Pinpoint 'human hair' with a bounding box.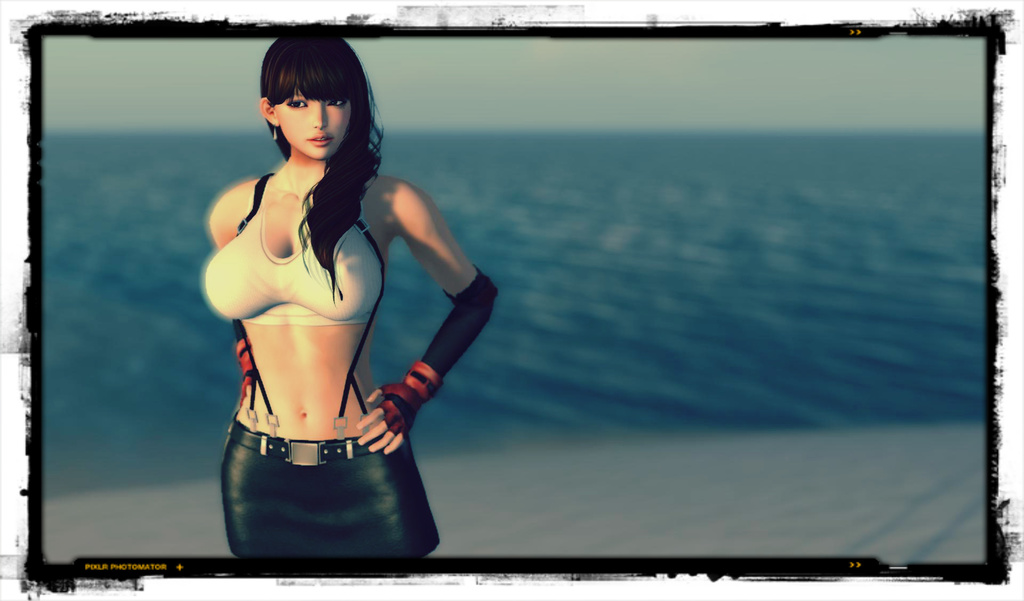
region(260, 31, 385, 305).
